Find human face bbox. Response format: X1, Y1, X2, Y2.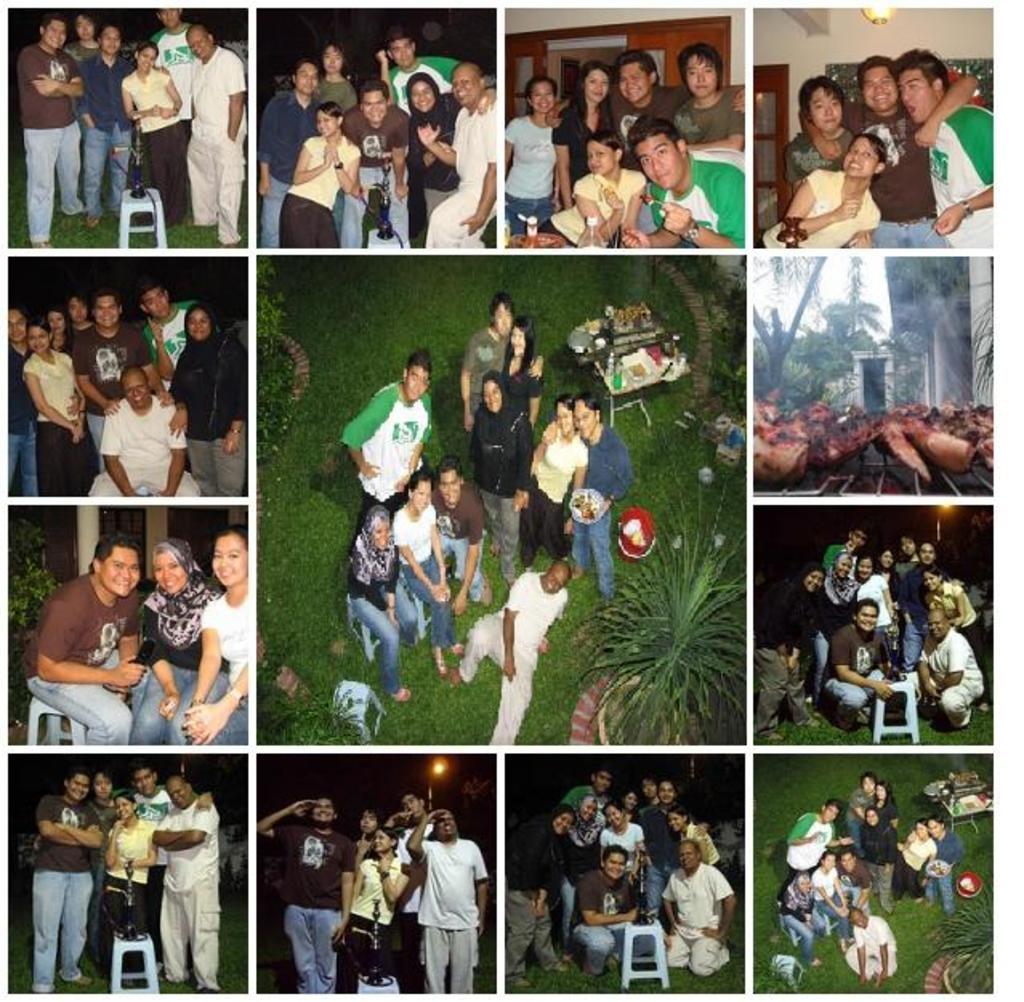
681, 846, 703, 871.
